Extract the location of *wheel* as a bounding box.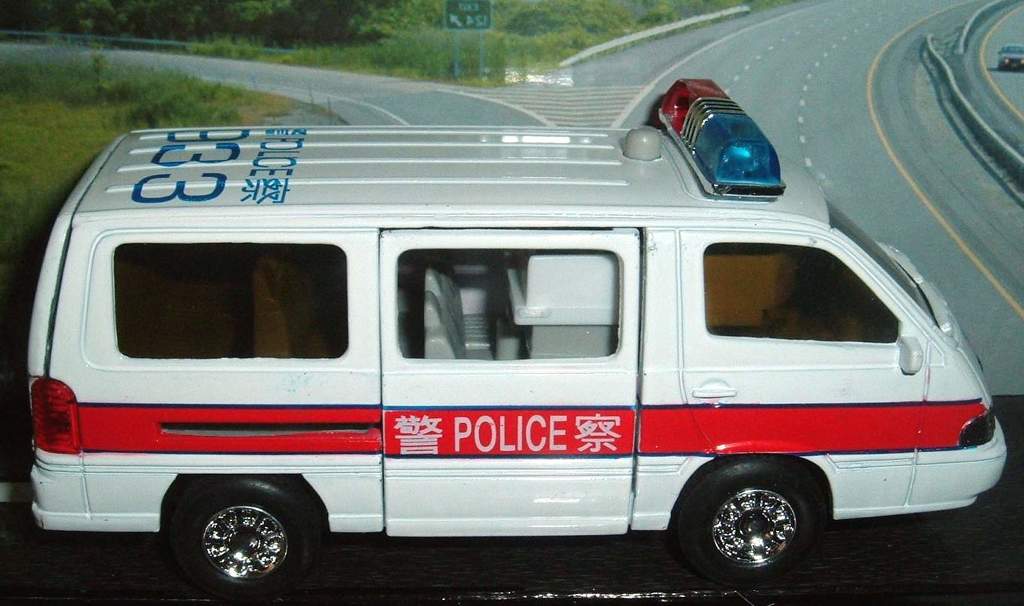
bbox(168, 474, 322, 605).
